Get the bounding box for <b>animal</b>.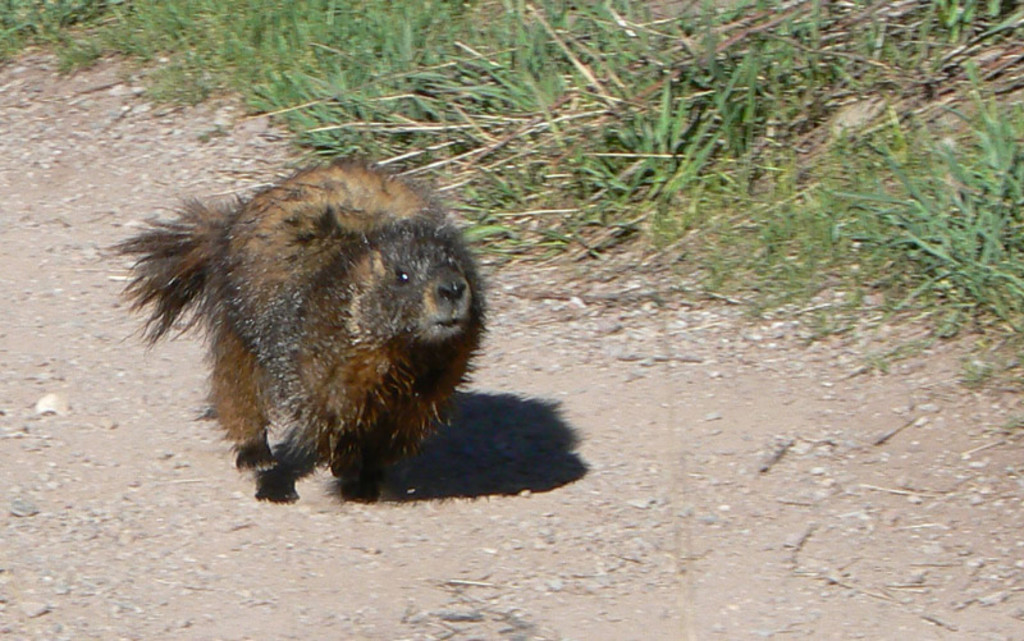
[91,150,490,504].
